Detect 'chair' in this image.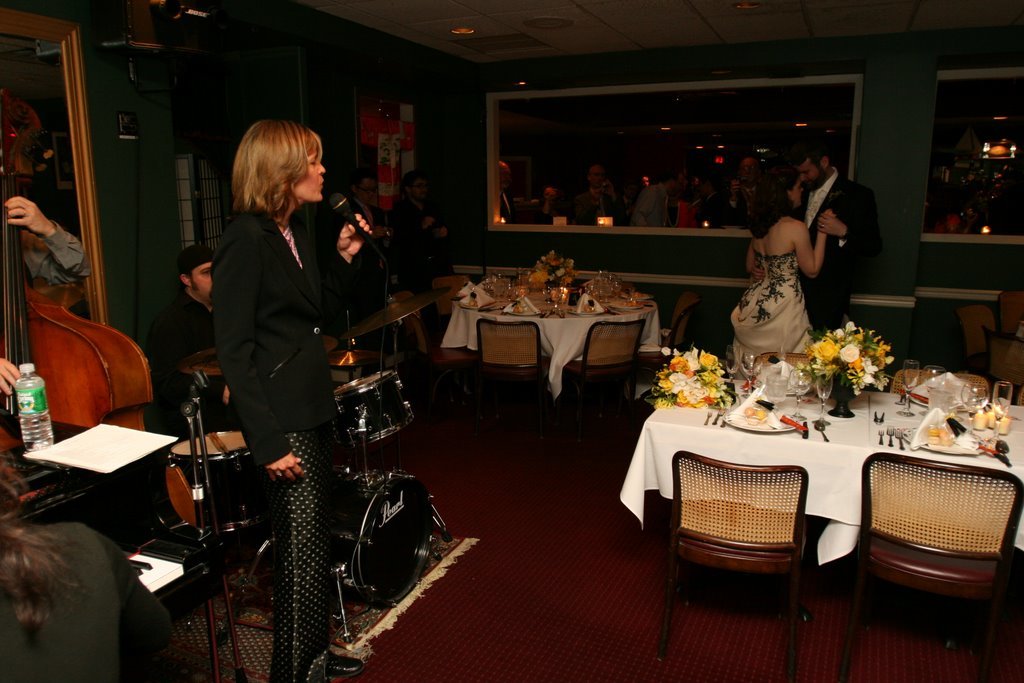
Detection: crop(558, 320, 648, 424).
